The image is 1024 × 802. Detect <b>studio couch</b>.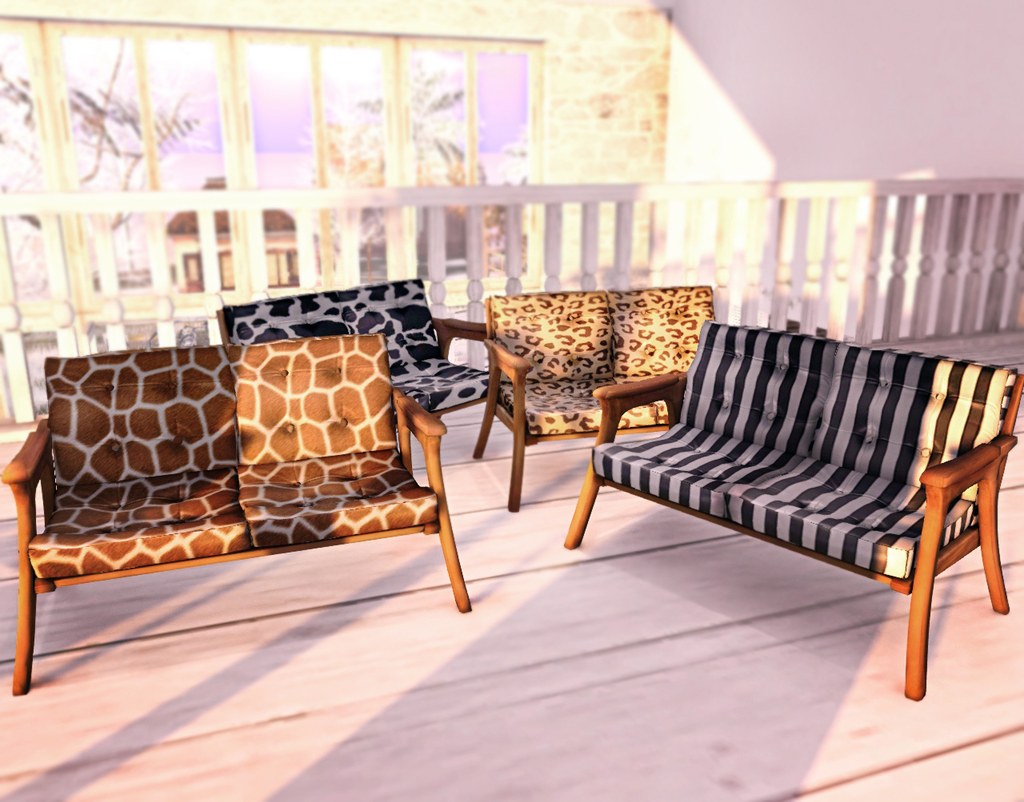
Detection: crop(467, 289, 718, 521).
